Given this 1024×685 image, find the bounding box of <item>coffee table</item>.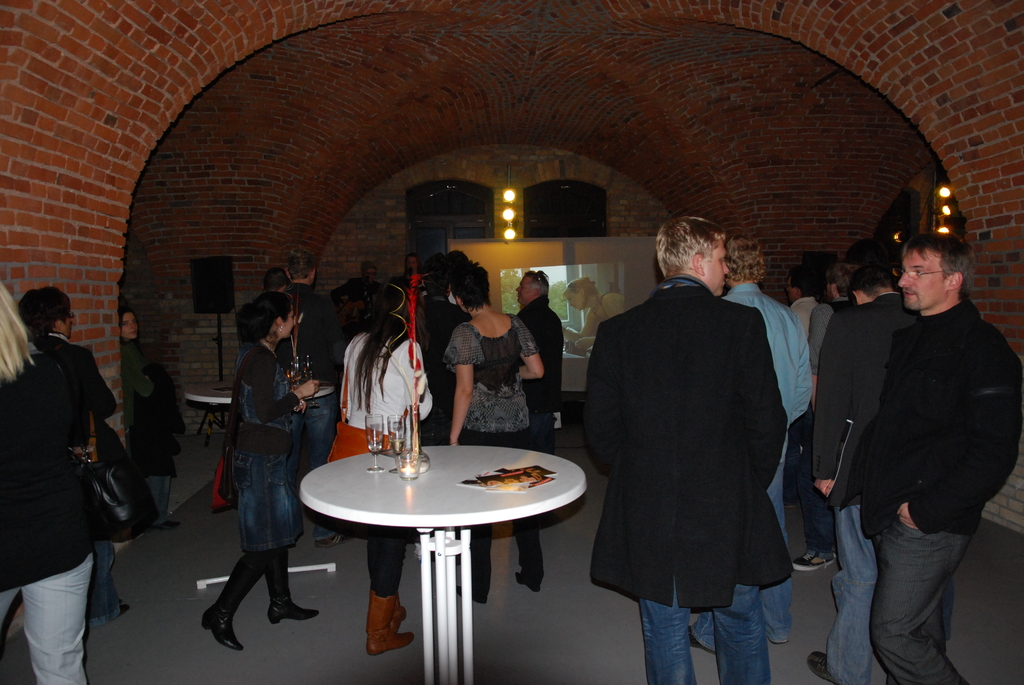
{"x1": 184, "y1": 381, "x2": 333, "y2": 446}.
